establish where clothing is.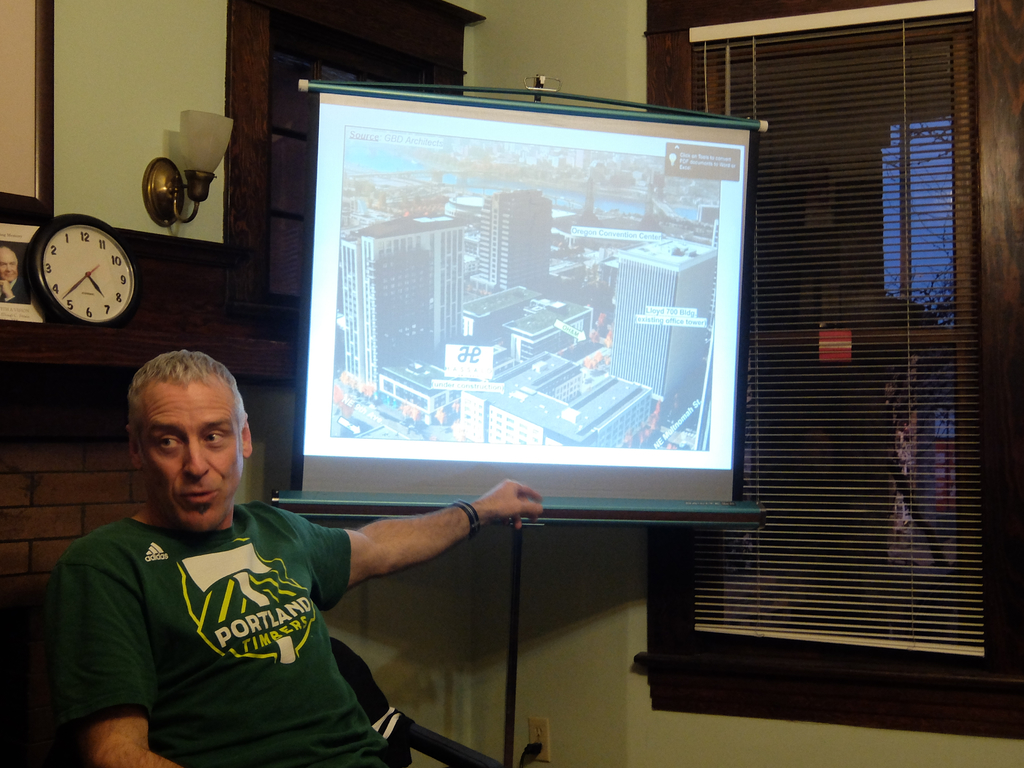
Established at [left=36, top=489, right=440, bottom=767].
